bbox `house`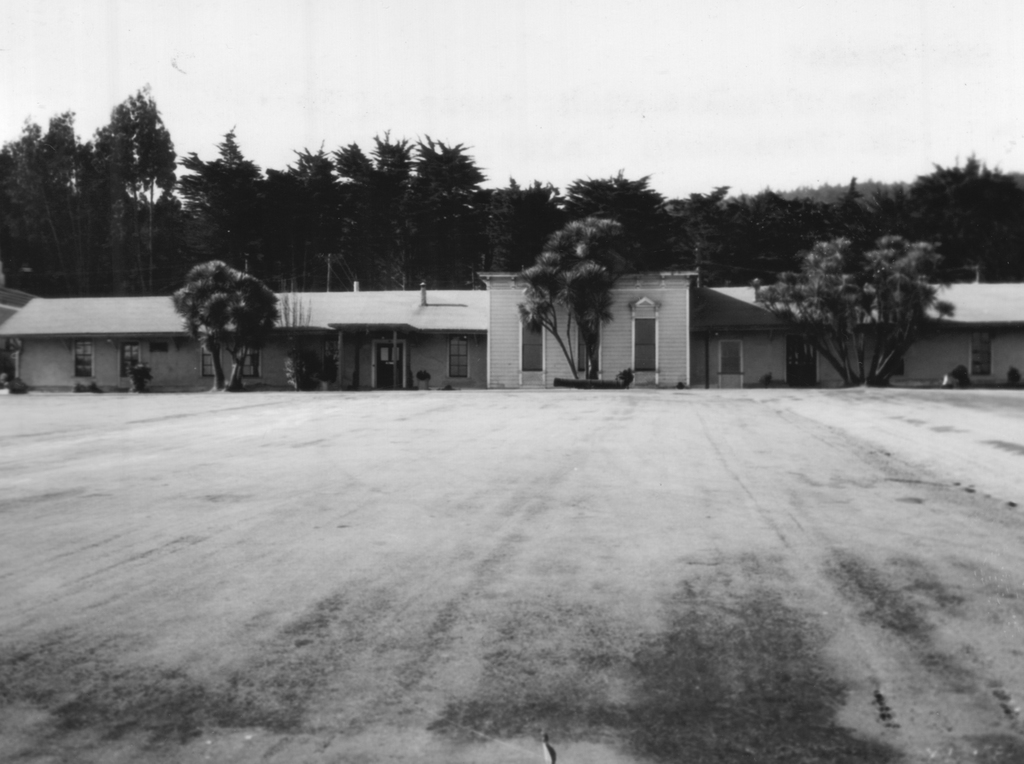
[1, 283, 1023, 389]
